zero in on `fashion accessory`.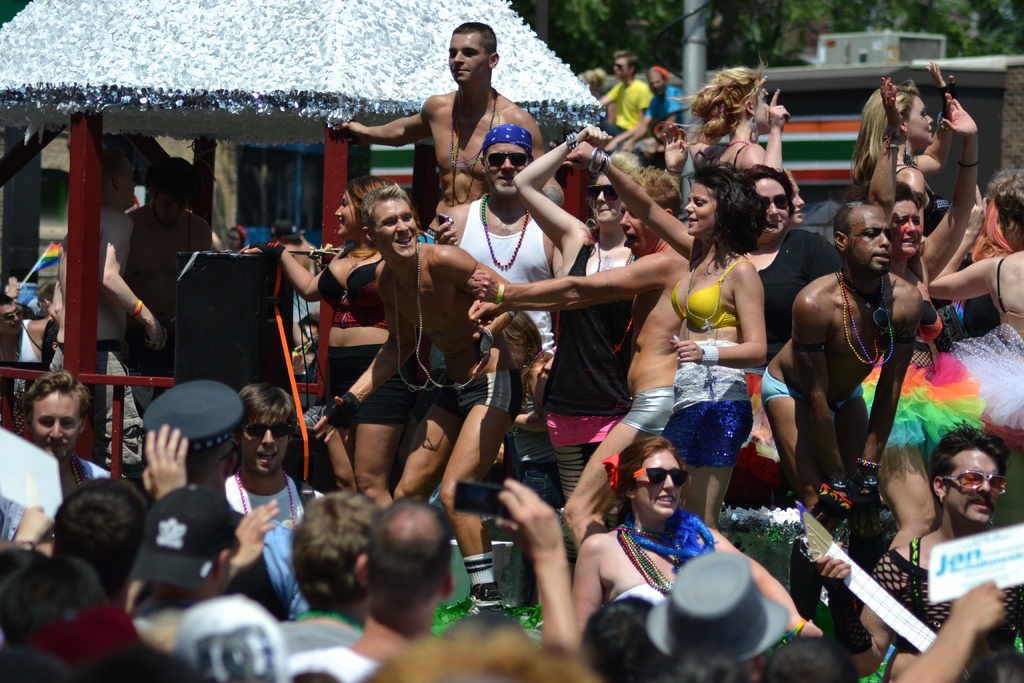
Zeroed in: (793, 344, 824, 350).
